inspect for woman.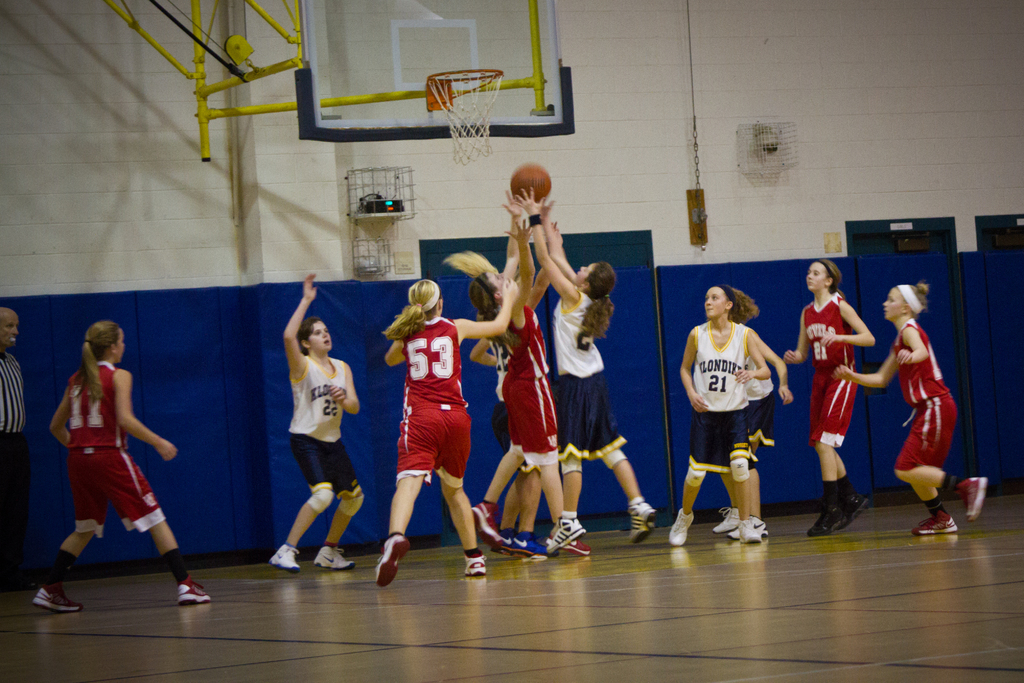
Inspection: (left=778, top=257, right=876, bottom=537).
